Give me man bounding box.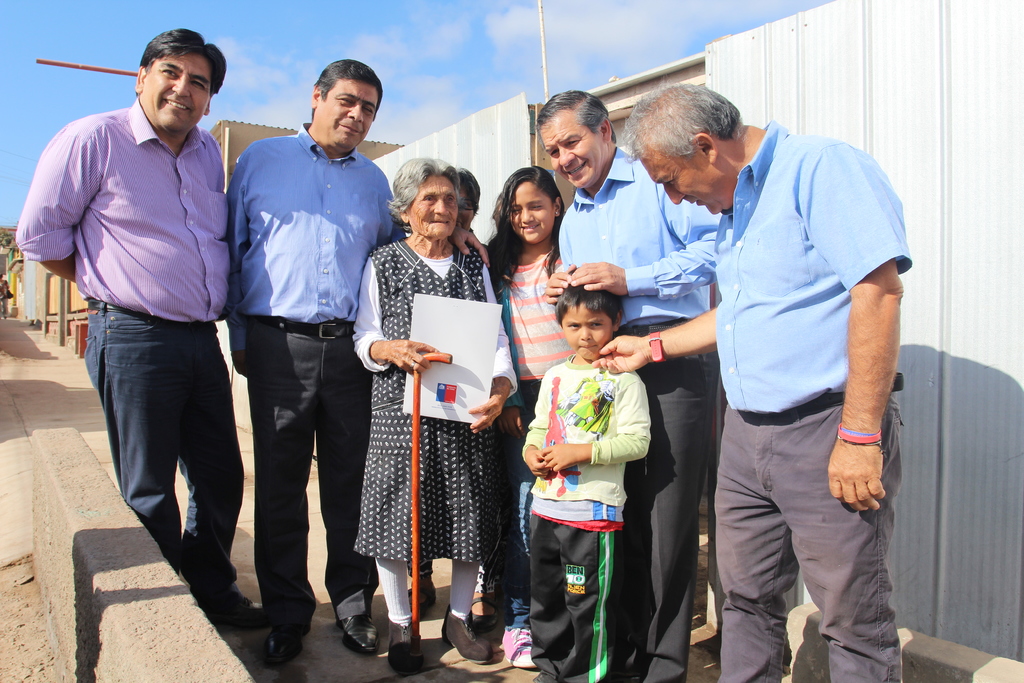
pyautogui.locateOnScreen(225, 57, 407, 666).
